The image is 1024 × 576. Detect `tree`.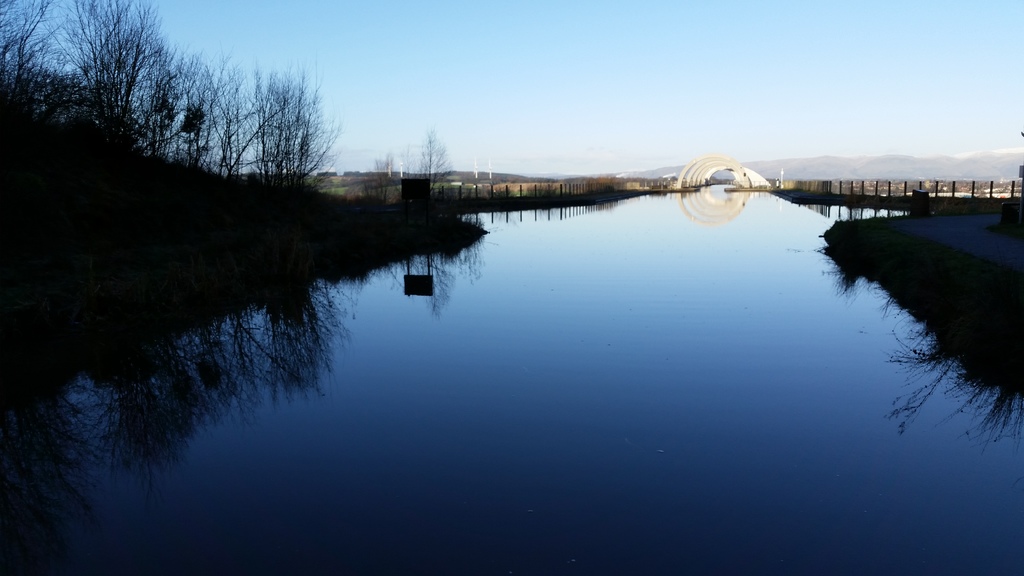
Detection: BBox(51, 0, 161, 159).
